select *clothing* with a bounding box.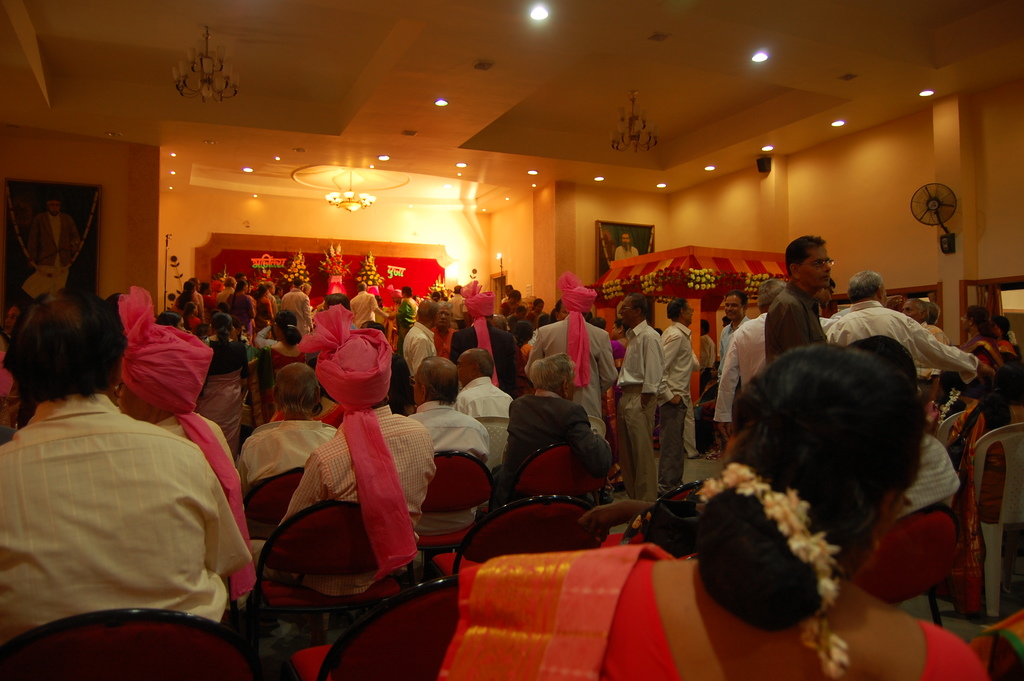
crop(710, 313, 772, 426).
